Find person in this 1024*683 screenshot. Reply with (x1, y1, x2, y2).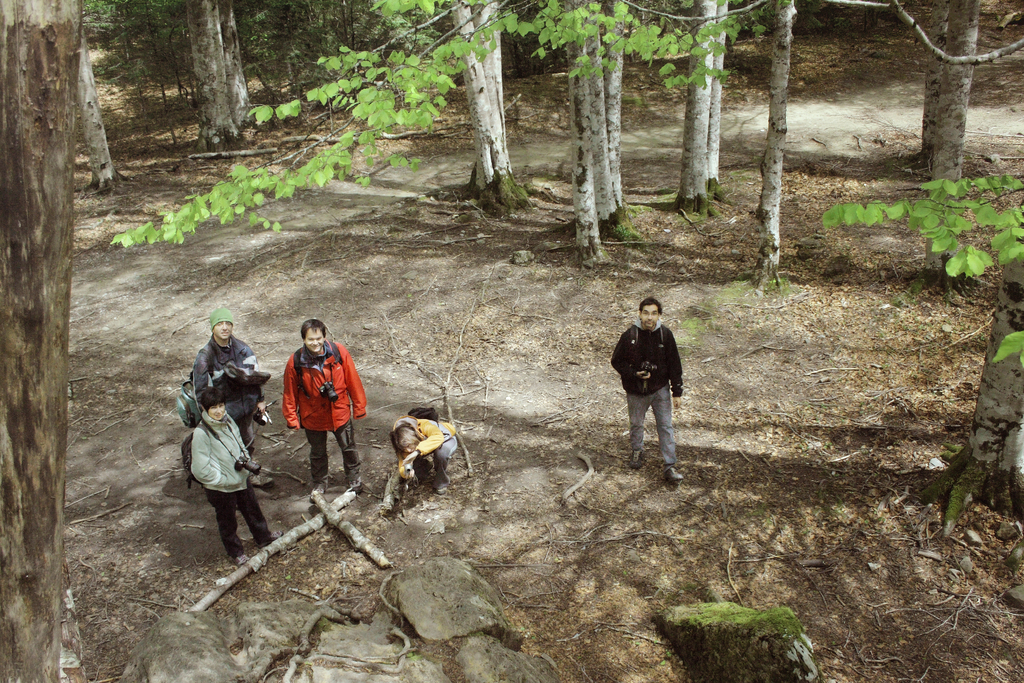
(282, 319, 367, 491).
